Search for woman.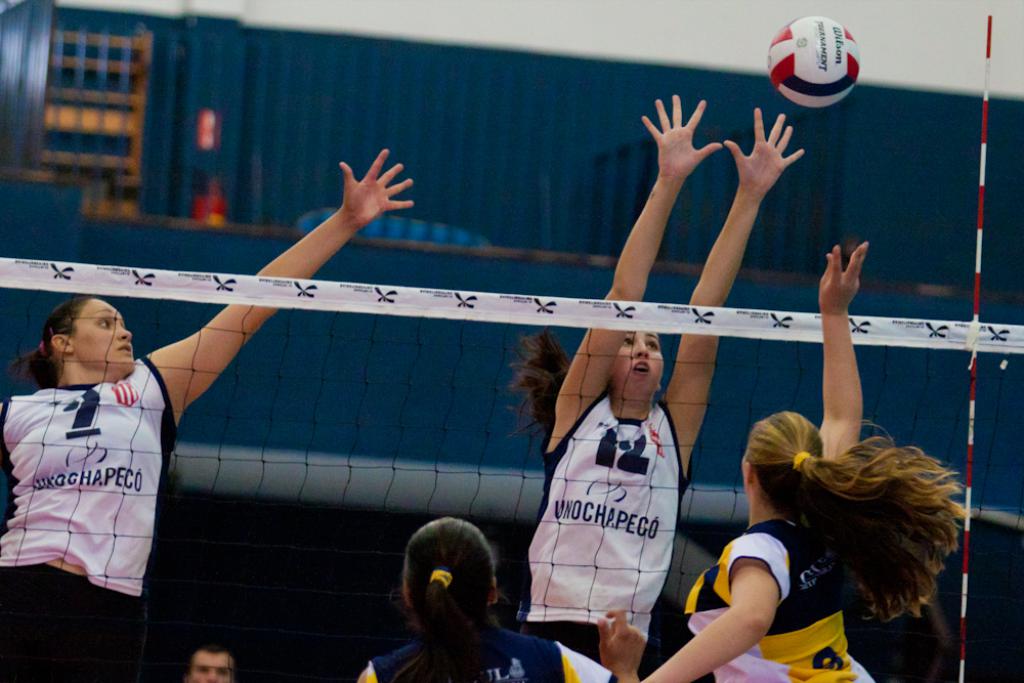
Found at crop(0, 146, 414, 682).
